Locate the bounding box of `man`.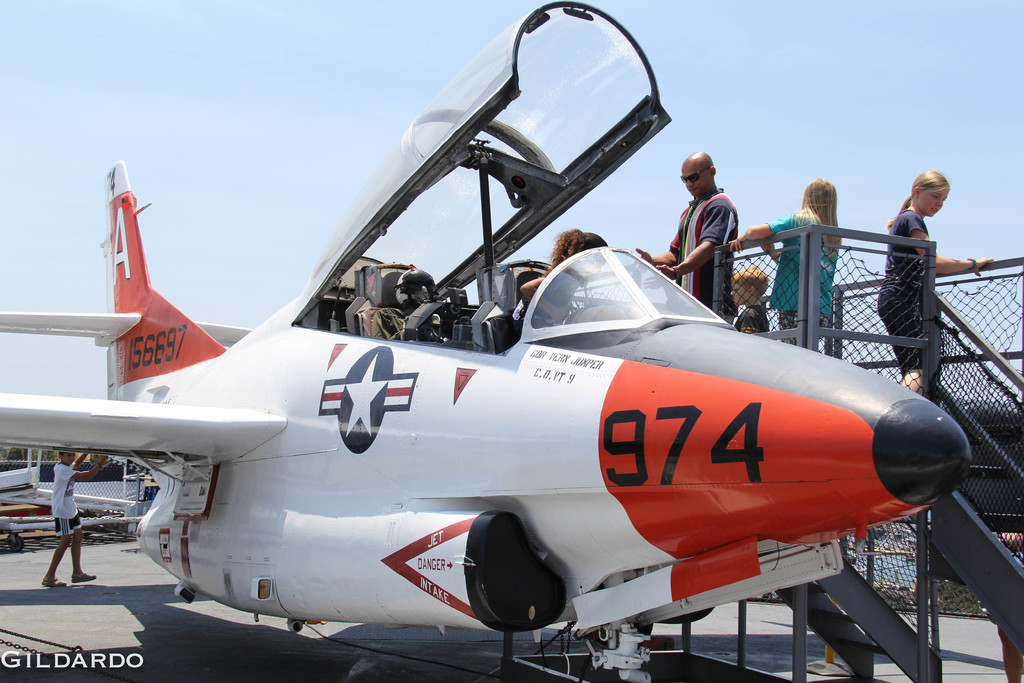
Bounding box: x1=45, y1=449, x2=100, y2=591.
